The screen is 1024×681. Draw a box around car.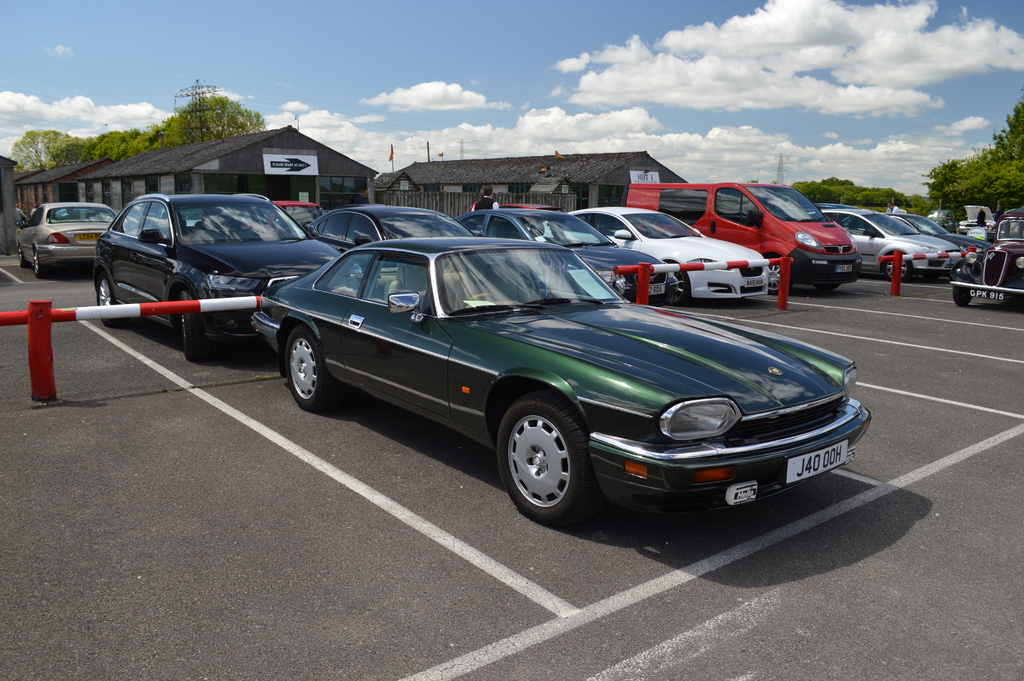
[314,205,461,252].
